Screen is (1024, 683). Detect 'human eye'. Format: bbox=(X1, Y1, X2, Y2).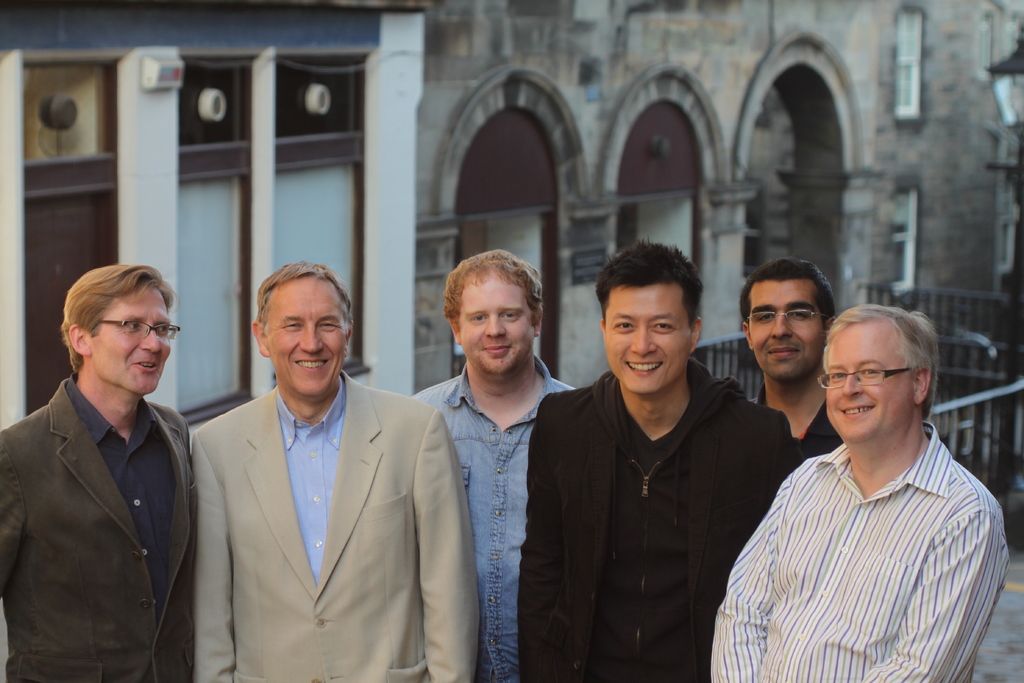
bbox=(284, 320, 306, 333).
